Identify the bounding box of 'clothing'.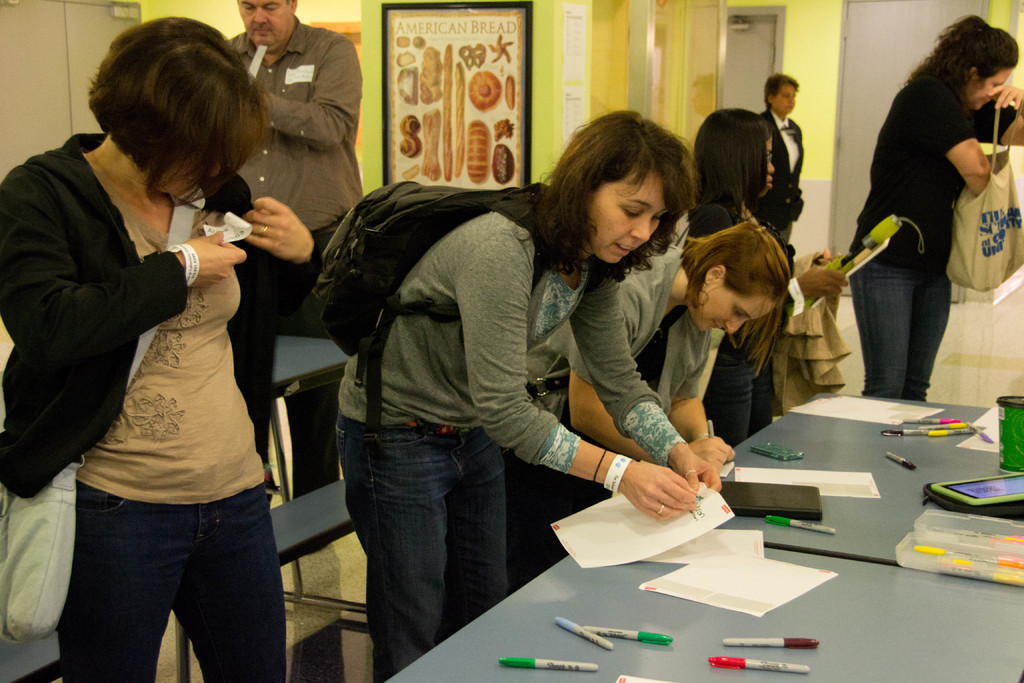
Rect(225, 33, 394, 461).
